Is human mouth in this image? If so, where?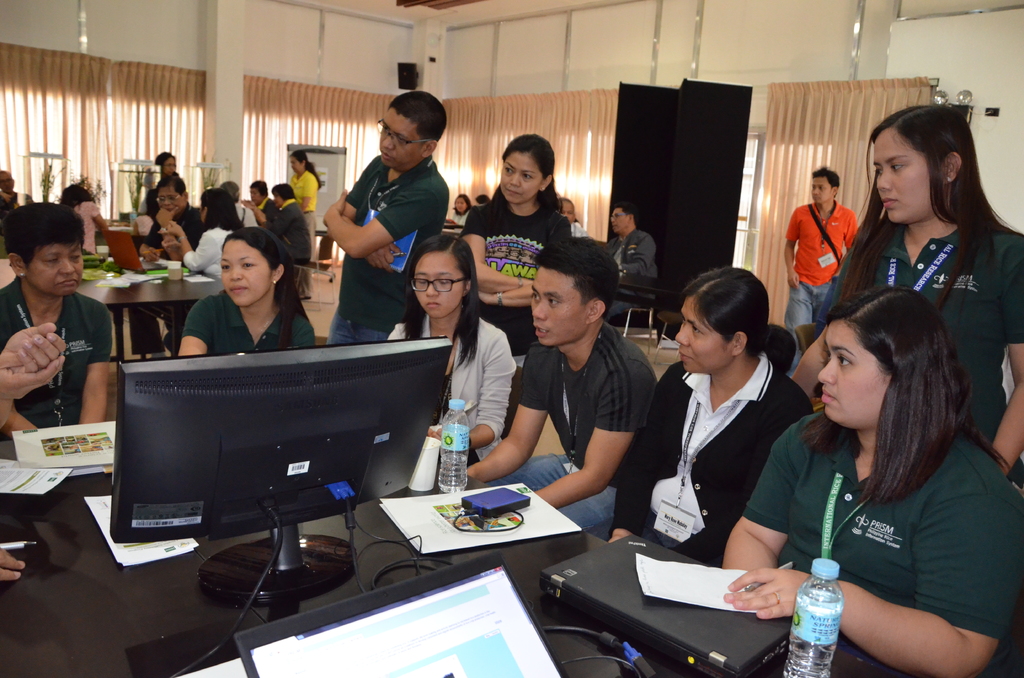
Yes, at select_region(682, 348, 695, 367).
